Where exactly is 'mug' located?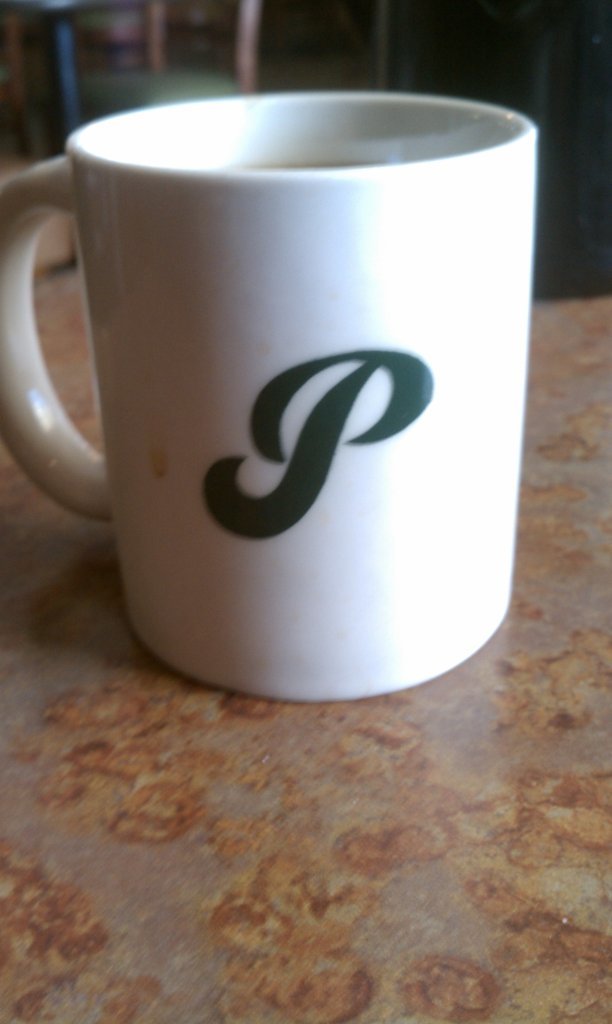
Its bounding box is 0 90 536 704.
